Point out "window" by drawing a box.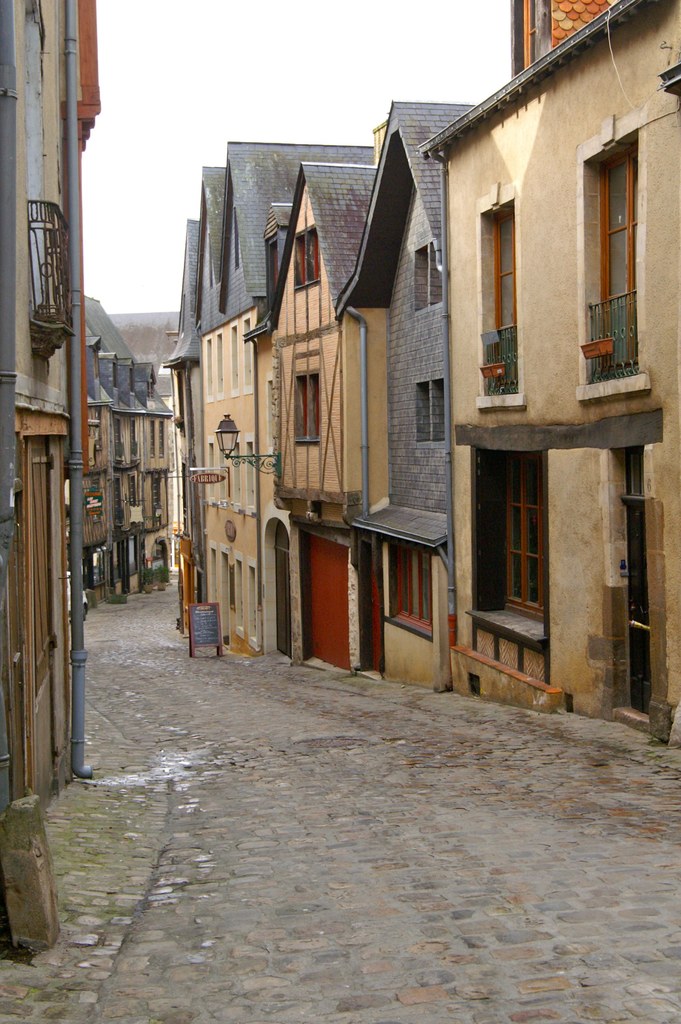
(x1=284, y1=221, x2=322, y2=289).
